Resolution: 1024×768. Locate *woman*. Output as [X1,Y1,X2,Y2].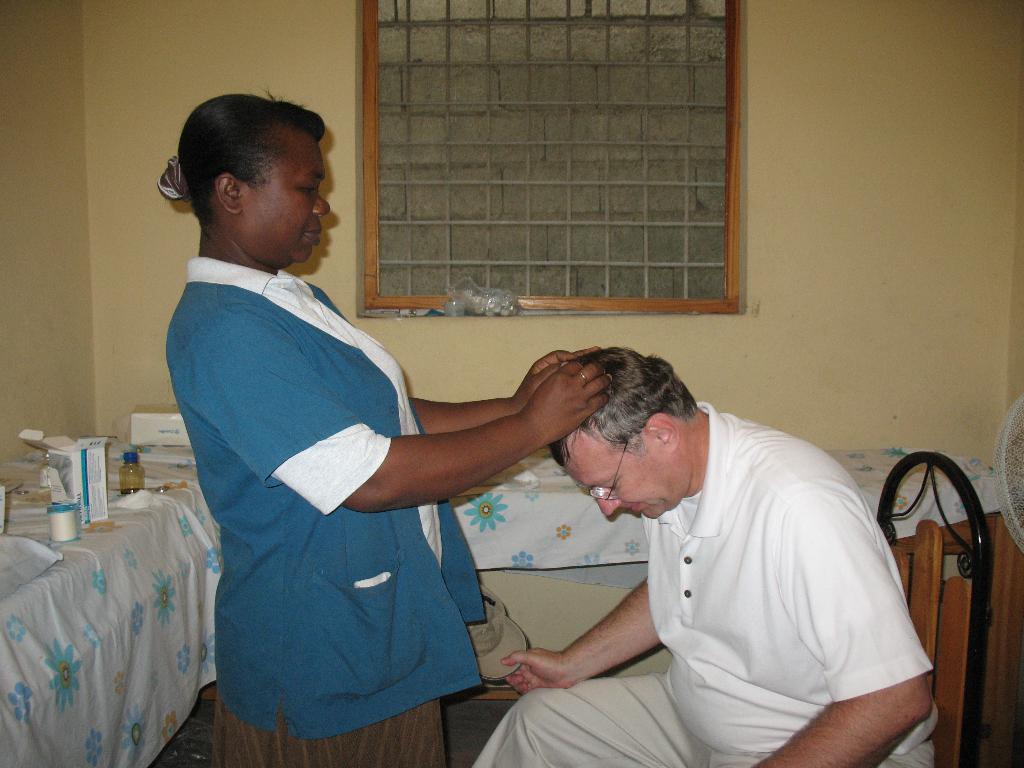
[162,128,591,761].
